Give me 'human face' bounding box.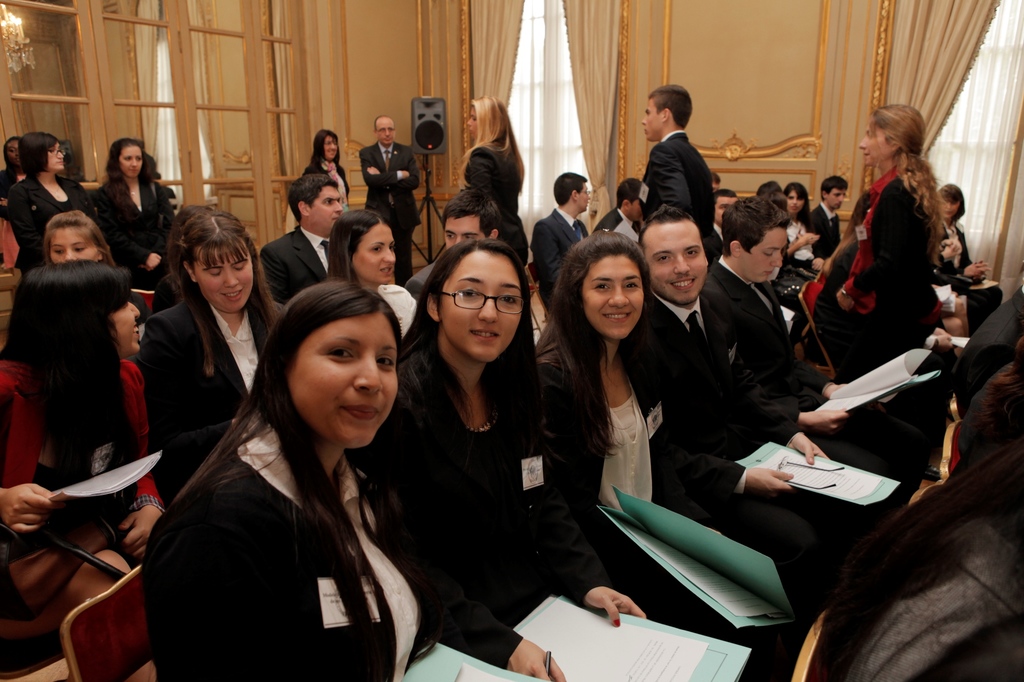
crop(645, 218, 708, 303).
